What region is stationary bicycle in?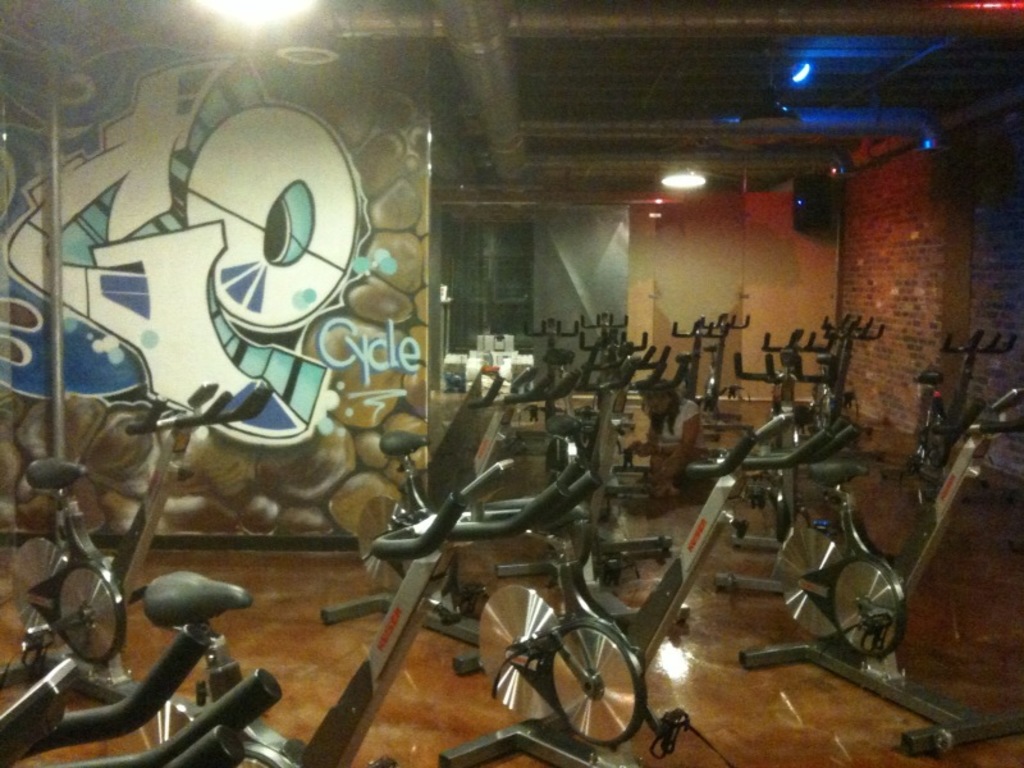
[x1=436, y1=406, x2=859, y2=767].
